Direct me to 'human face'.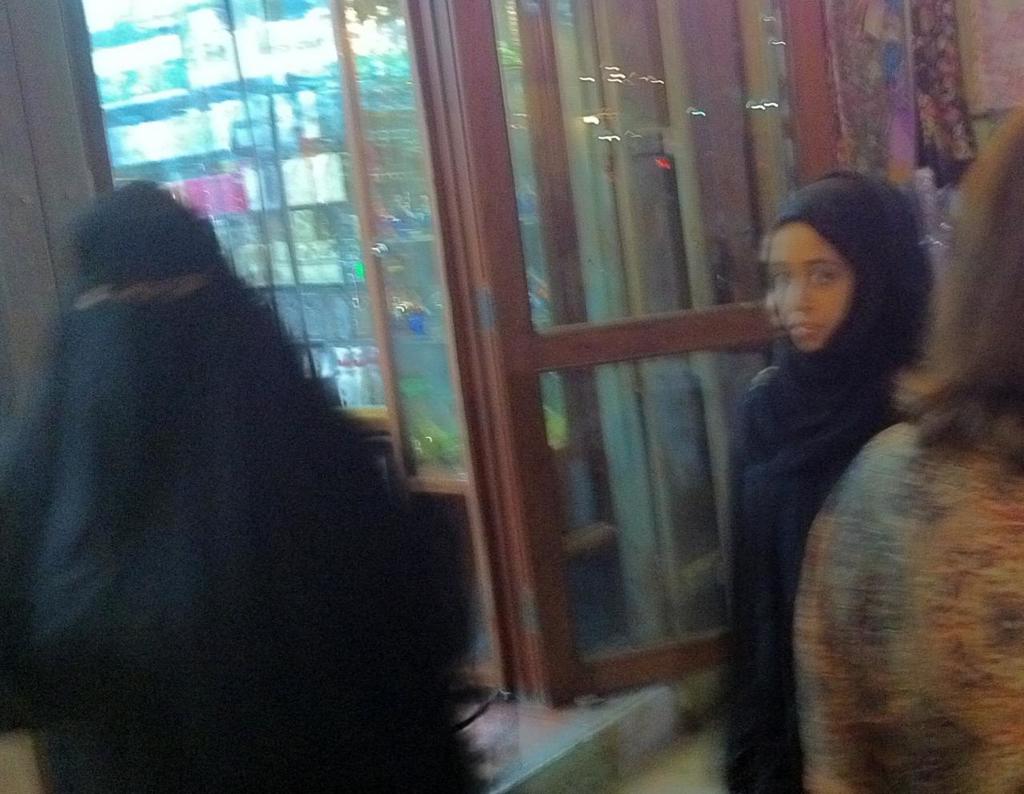
Direction: BBox(79, 278, 204, 300).
